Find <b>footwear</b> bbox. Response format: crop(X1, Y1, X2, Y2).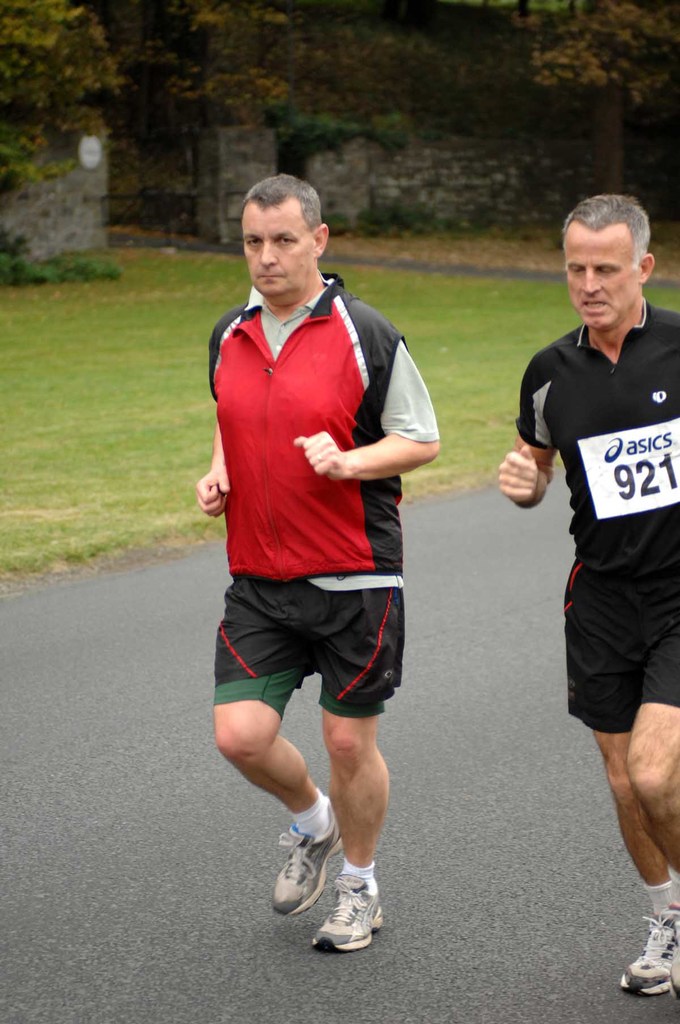
crop(270, 796, 343, 915).
